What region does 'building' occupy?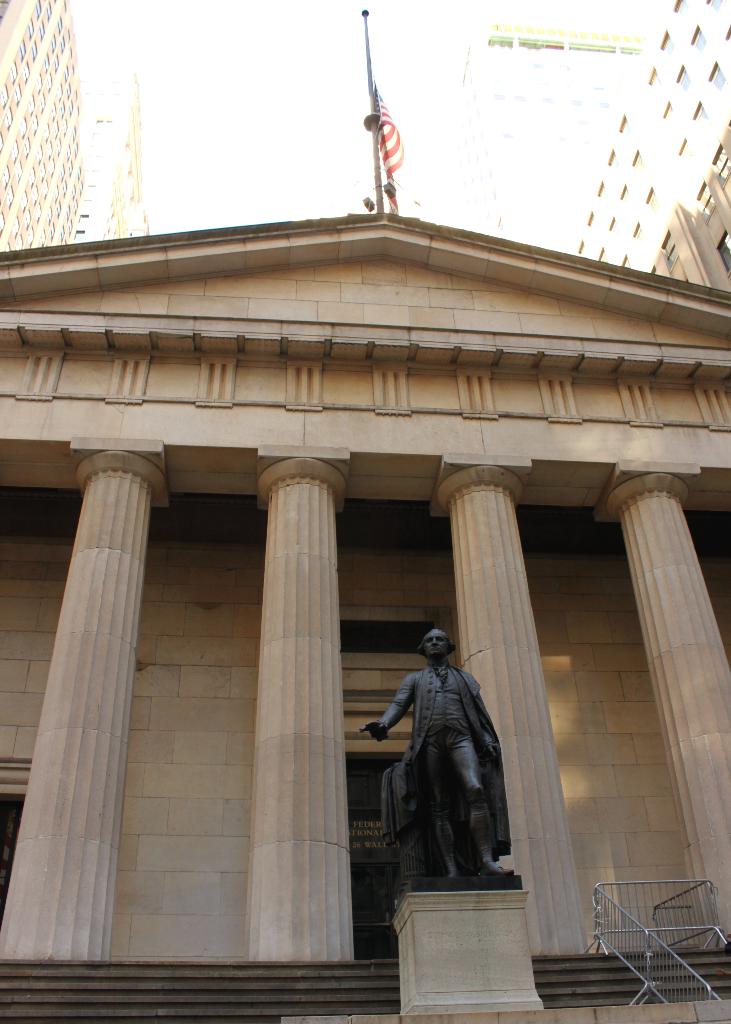
0, 3, 730, 1023.
